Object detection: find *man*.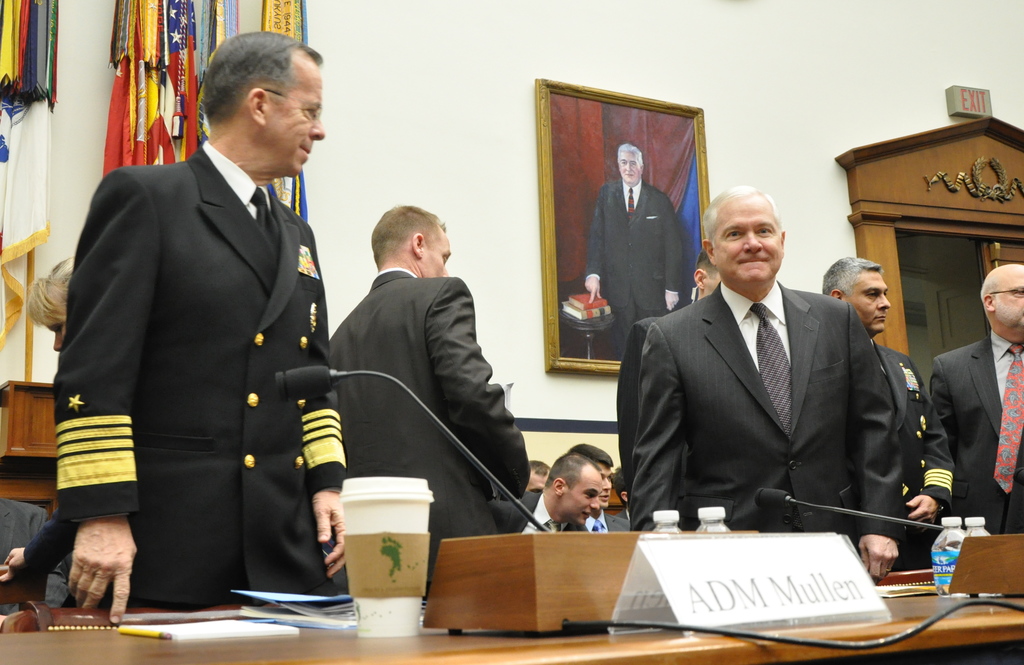
(x1=486, y1=452, x2=605, y2=534).
